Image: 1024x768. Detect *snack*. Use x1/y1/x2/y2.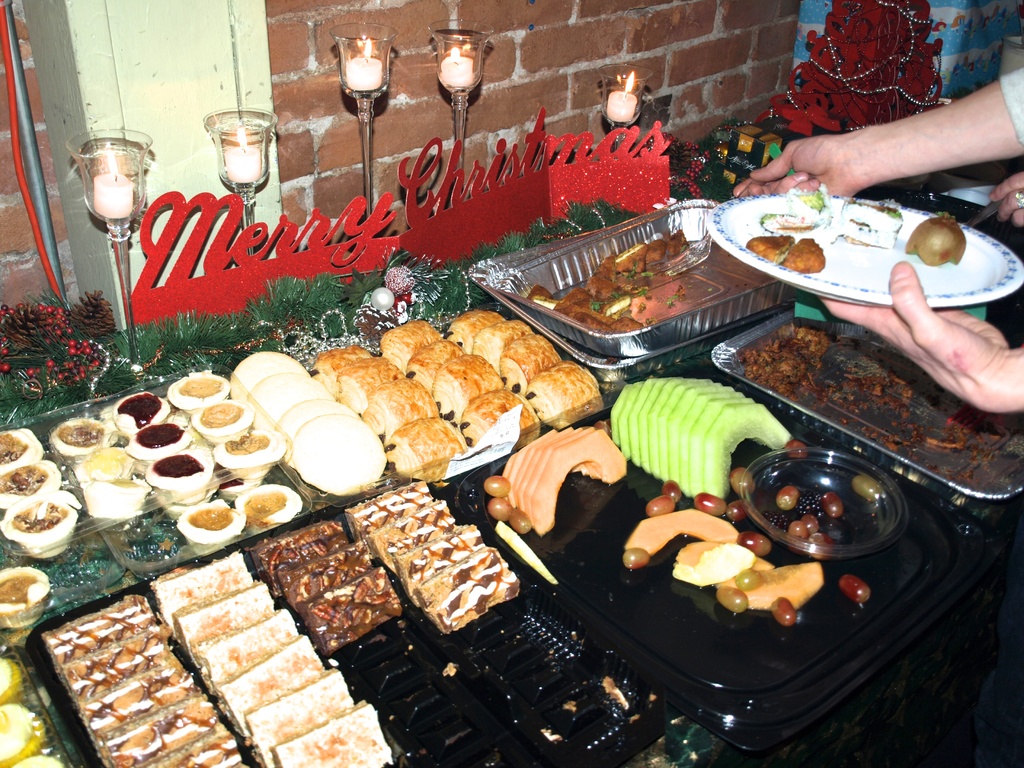
407/335/460/381.
